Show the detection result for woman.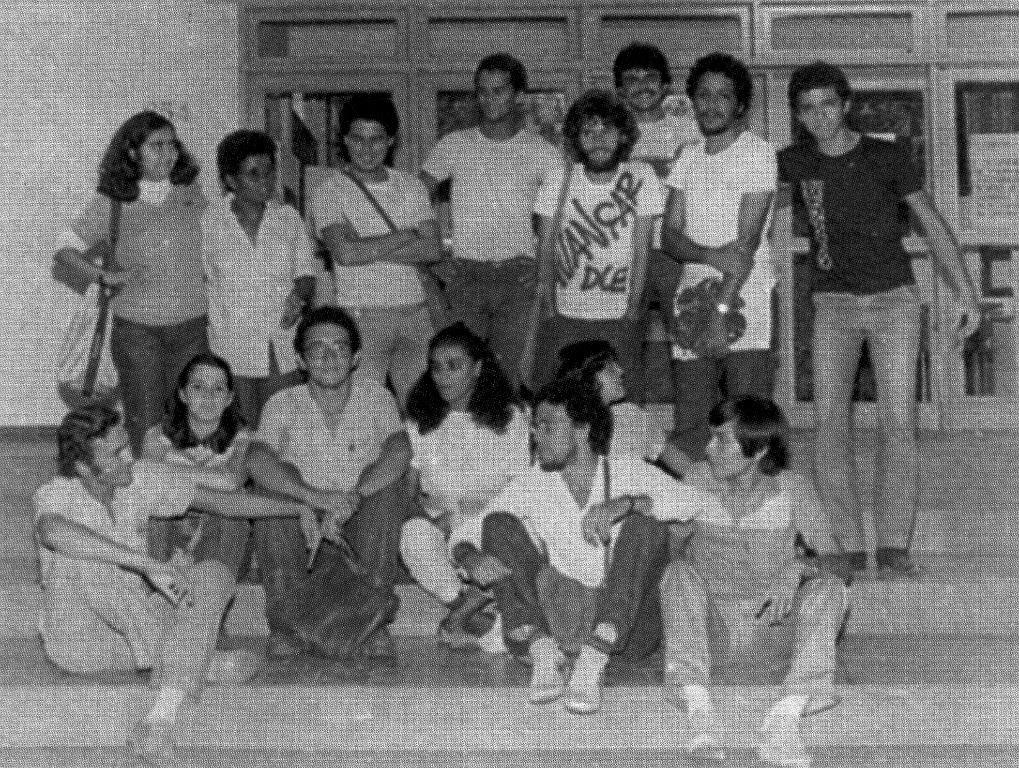
(395, 311, 537, 660).
